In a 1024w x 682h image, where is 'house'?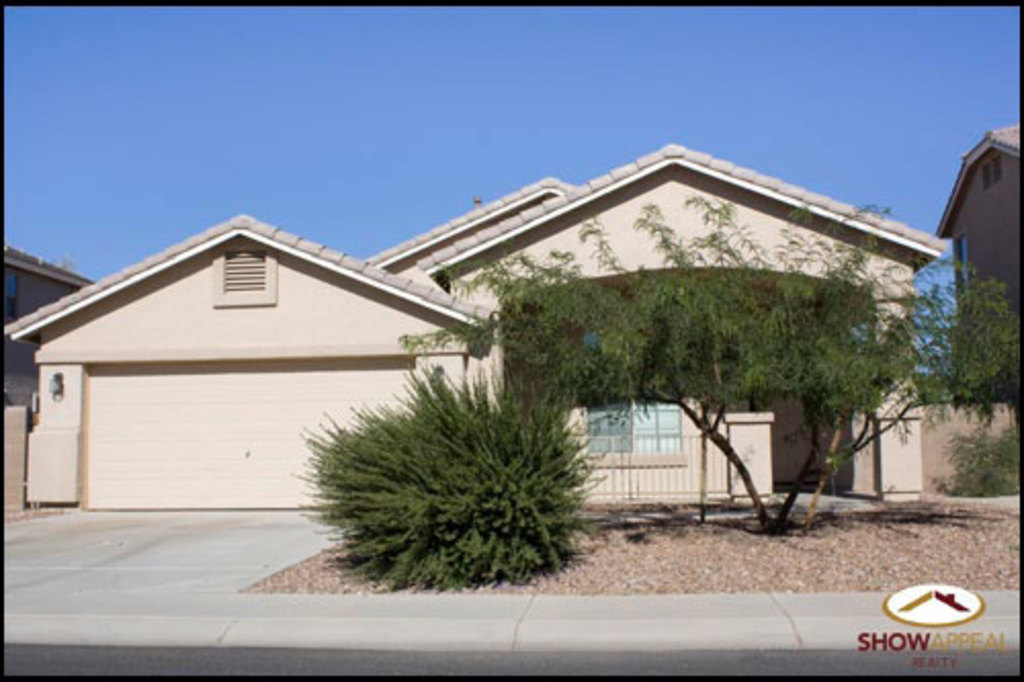
{"left": 926, "top": 109, "right": 1022, "bottom": 424}.
